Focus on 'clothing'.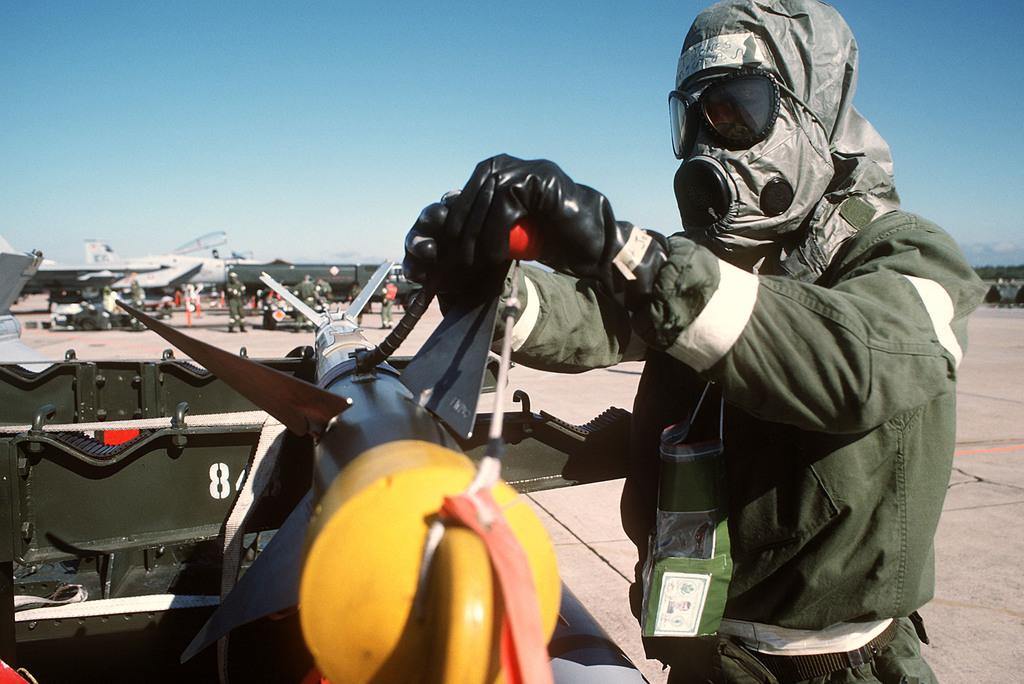
Focused at <region>658, 0, 917, 271</region>.
